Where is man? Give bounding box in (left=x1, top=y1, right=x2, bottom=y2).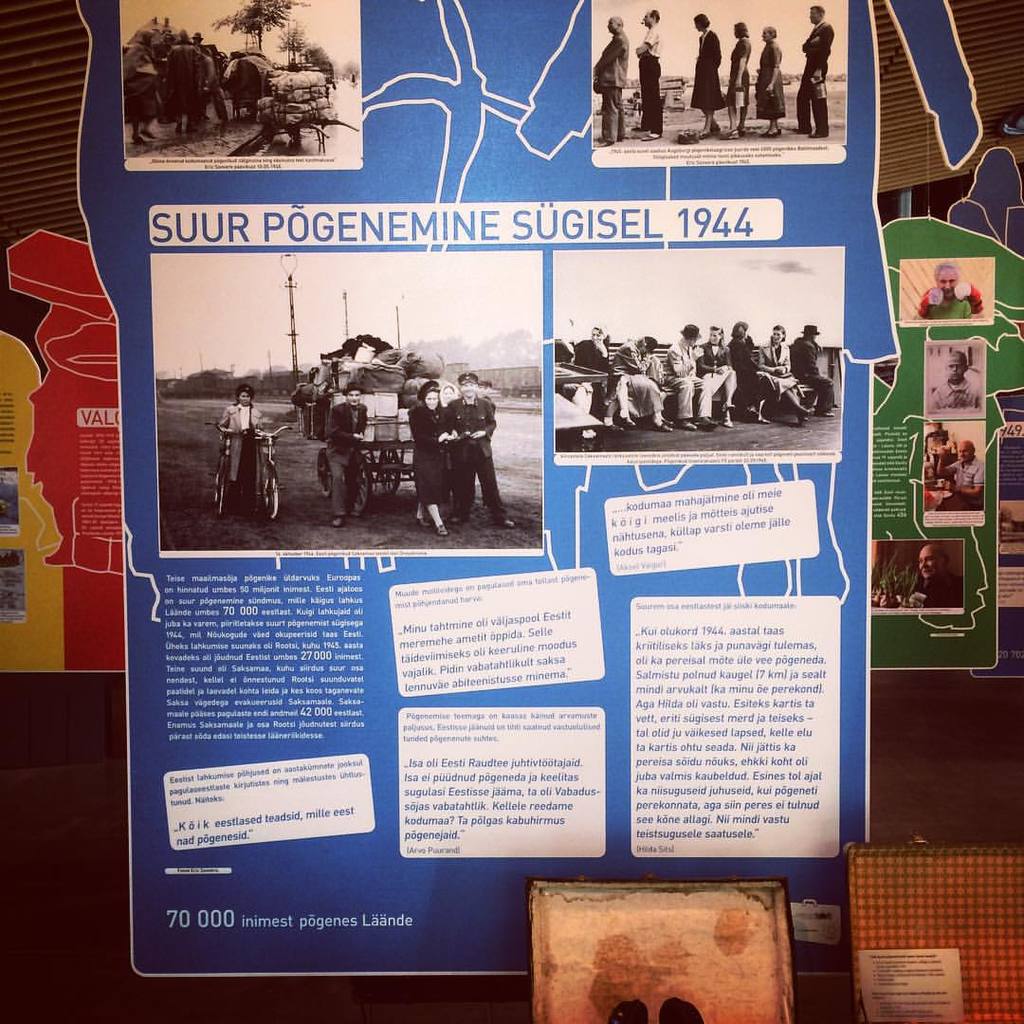
(left=664, top=319, right=717, bottom=431).
